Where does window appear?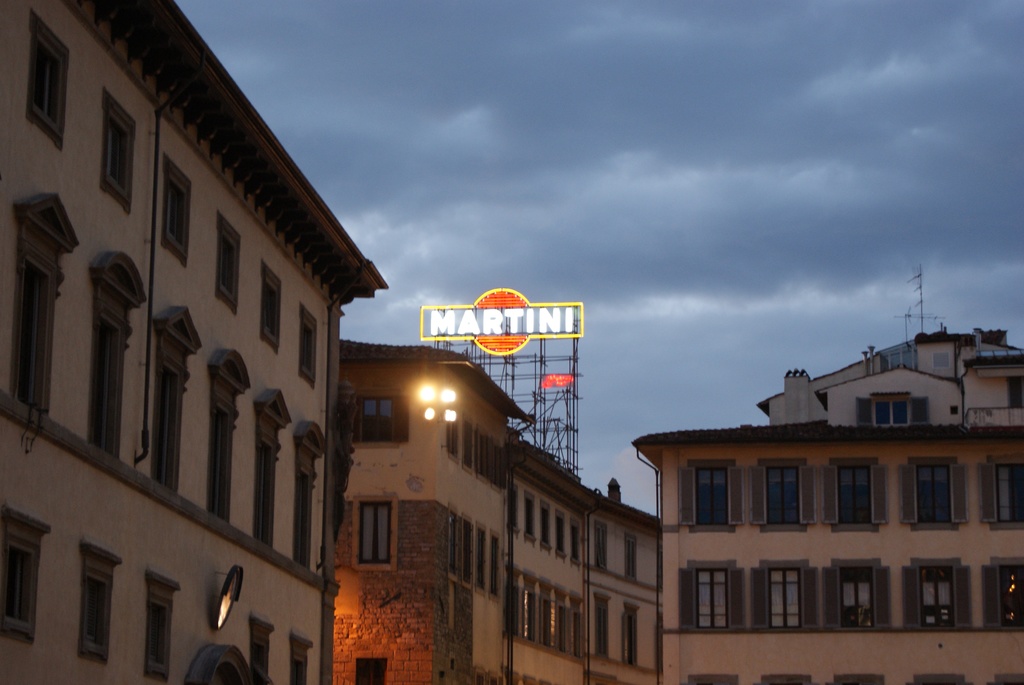
Appears at locate(751, 557, 824, 636).
